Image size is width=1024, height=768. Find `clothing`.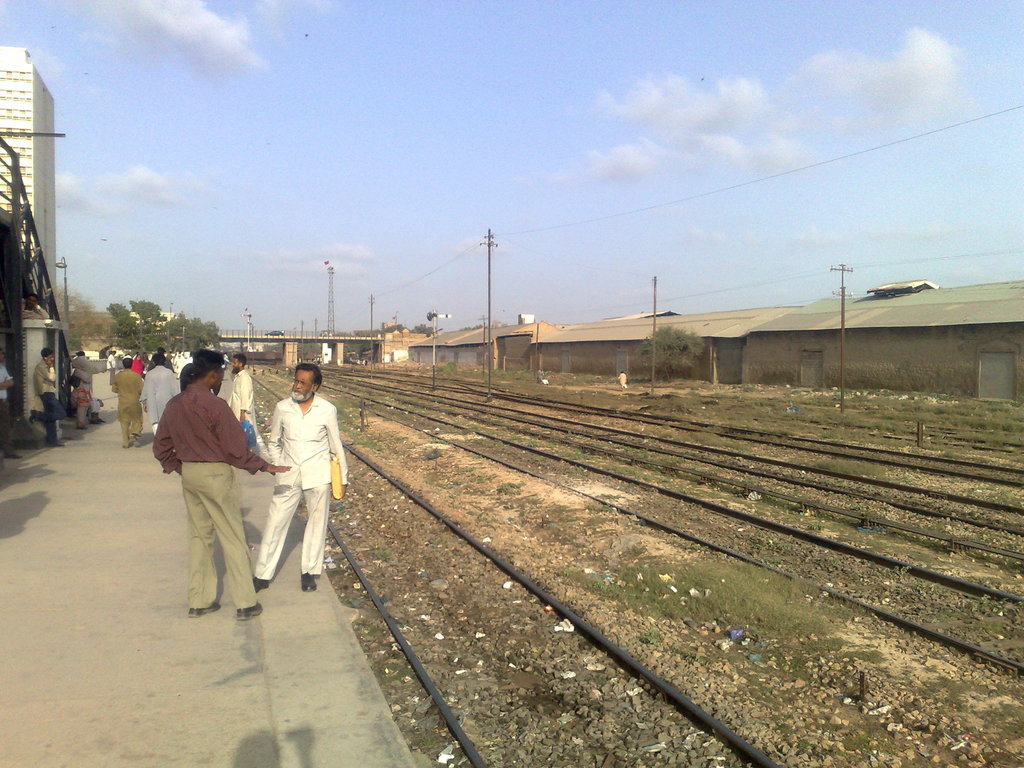
pyautogui.locateOnScreen(150, 348, 252, 626).
